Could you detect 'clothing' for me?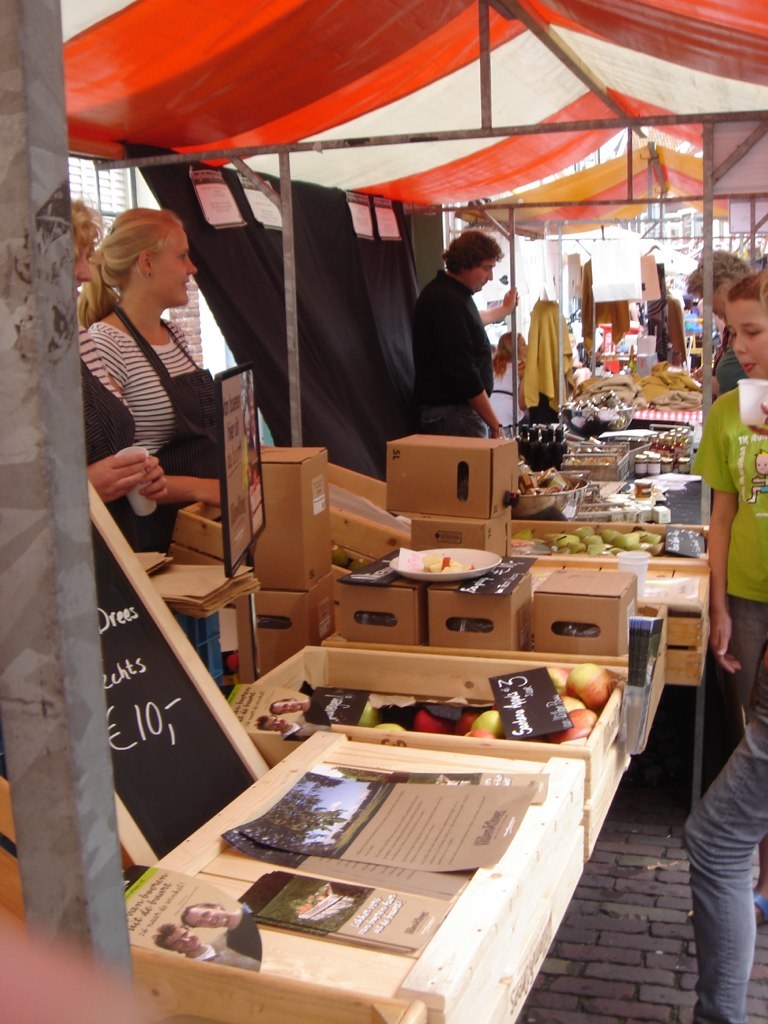
Detection result: {"left": 486, "top": 354, "right": 525, "bottom": 432}.
